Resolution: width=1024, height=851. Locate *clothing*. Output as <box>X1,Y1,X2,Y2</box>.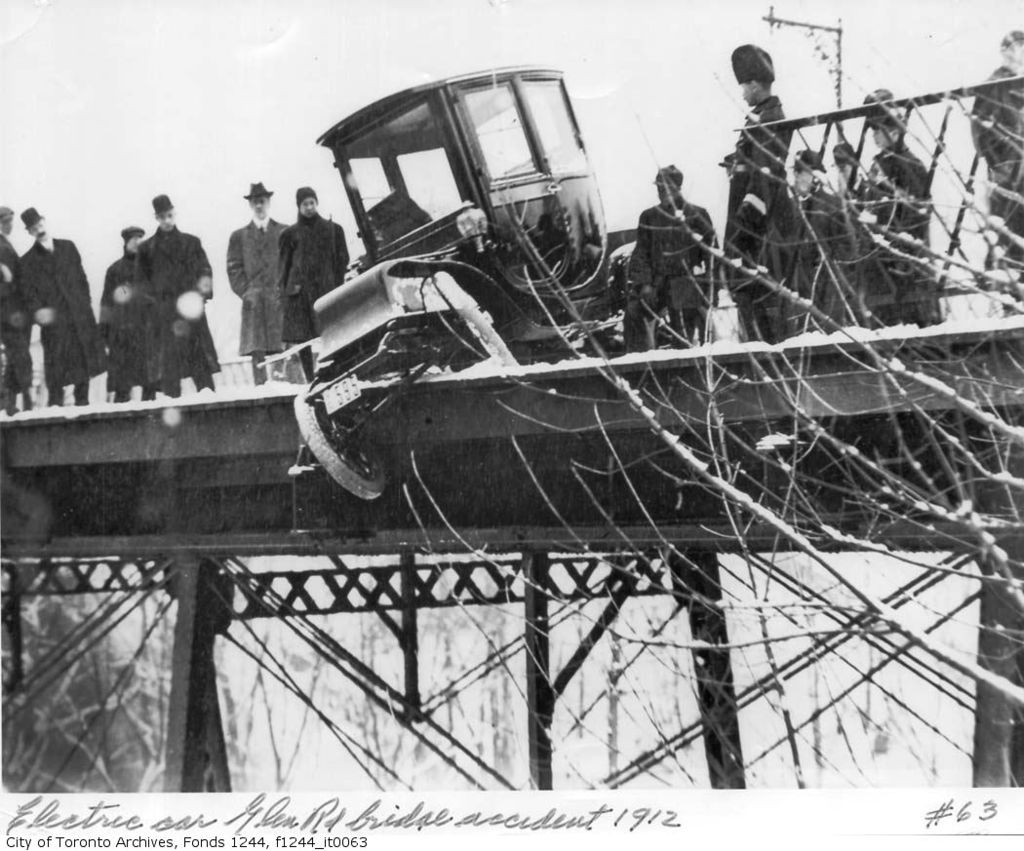
<box>786,187,847,330</box>.
